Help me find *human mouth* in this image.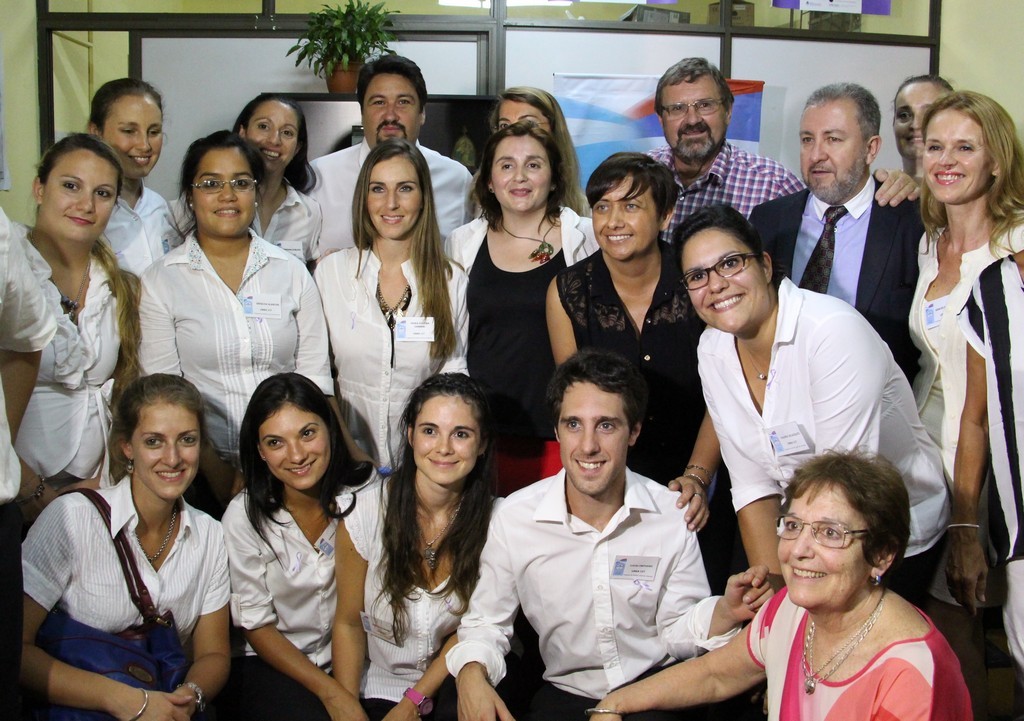
Found it: bbox=[381, 121, 400, 133].
